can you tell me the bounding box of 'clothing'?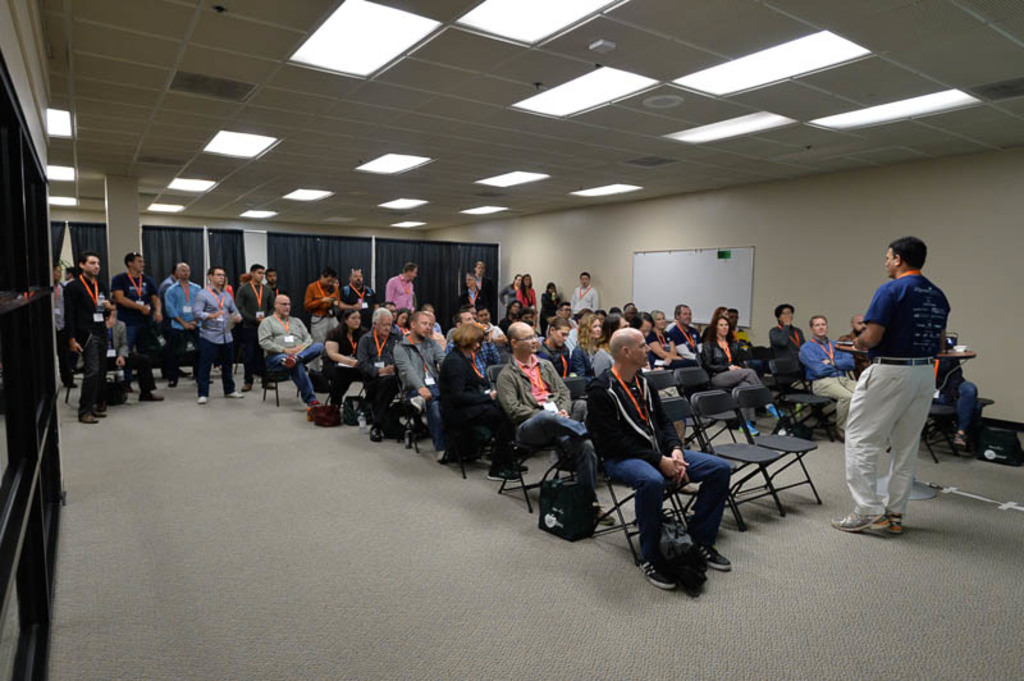
l=379, t=276, r=413, b=314.
